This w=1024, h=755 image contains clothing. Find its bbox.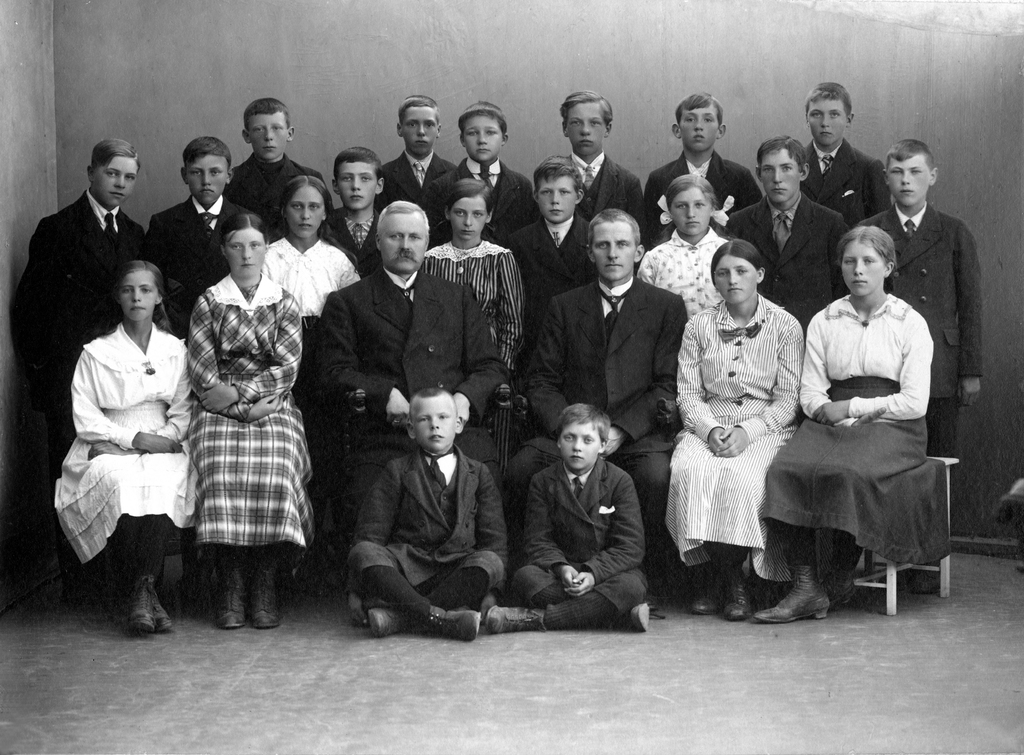
<region>782, 250, 959, 601</region>.
